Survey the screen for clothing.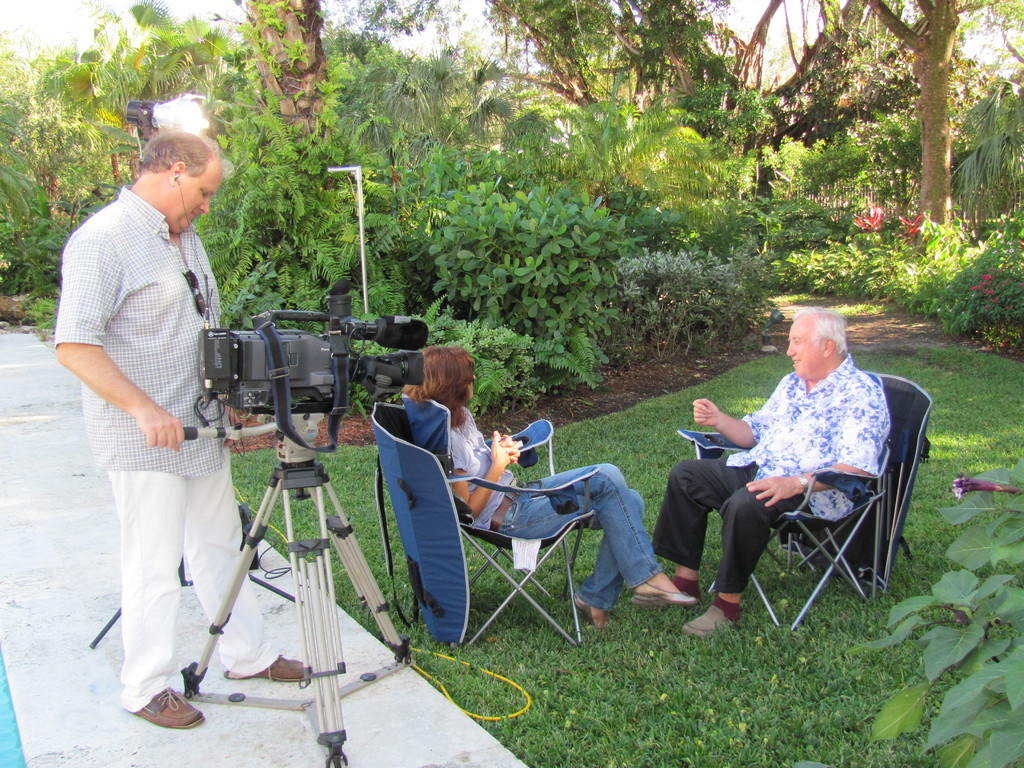
Survey found: x1=63 y1=140 x2=235 y2=682.
